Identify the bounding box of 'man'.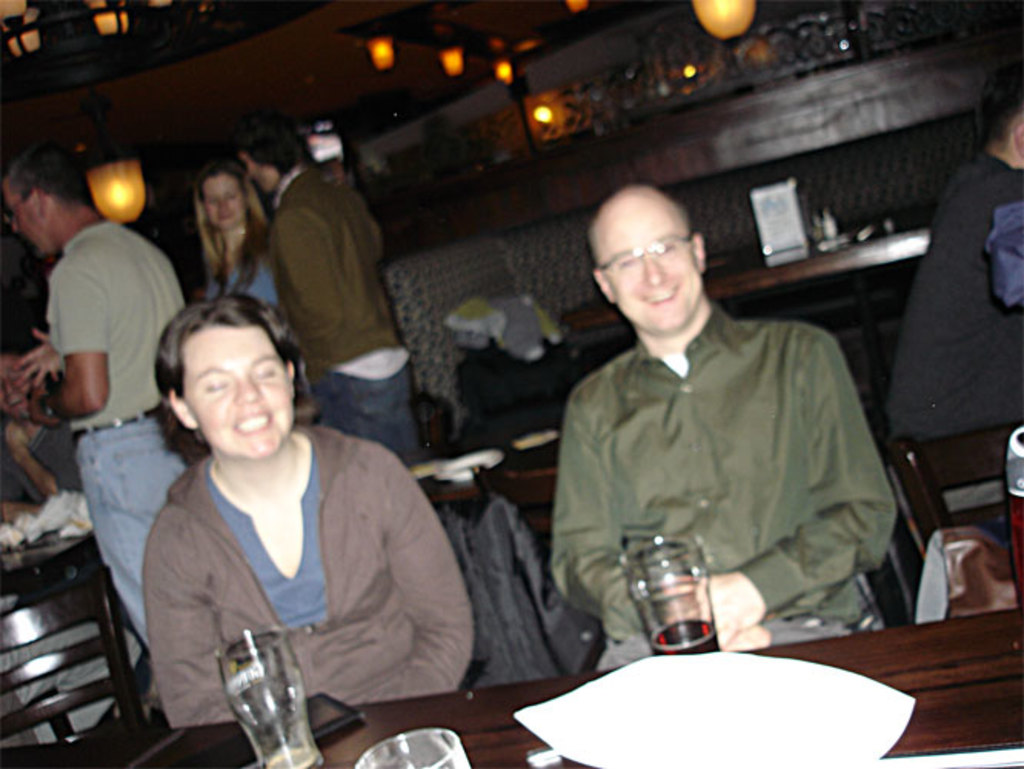
(left=0, top=146, right=191, bottom=663).
